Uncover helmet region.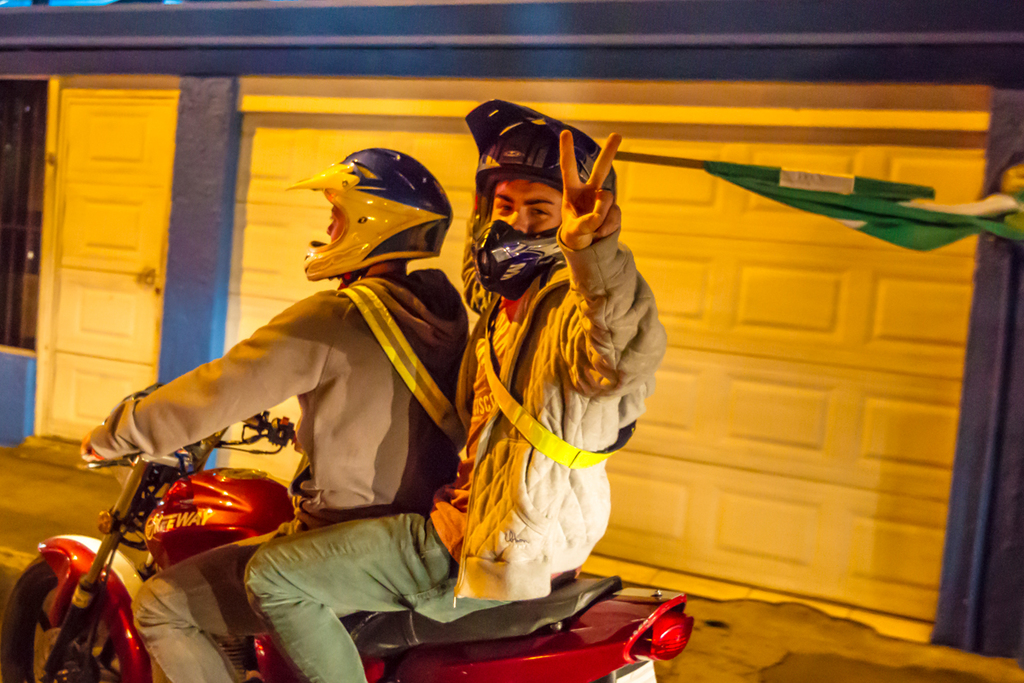
Uncovered: l=278, t=144, r=468, b=282.
